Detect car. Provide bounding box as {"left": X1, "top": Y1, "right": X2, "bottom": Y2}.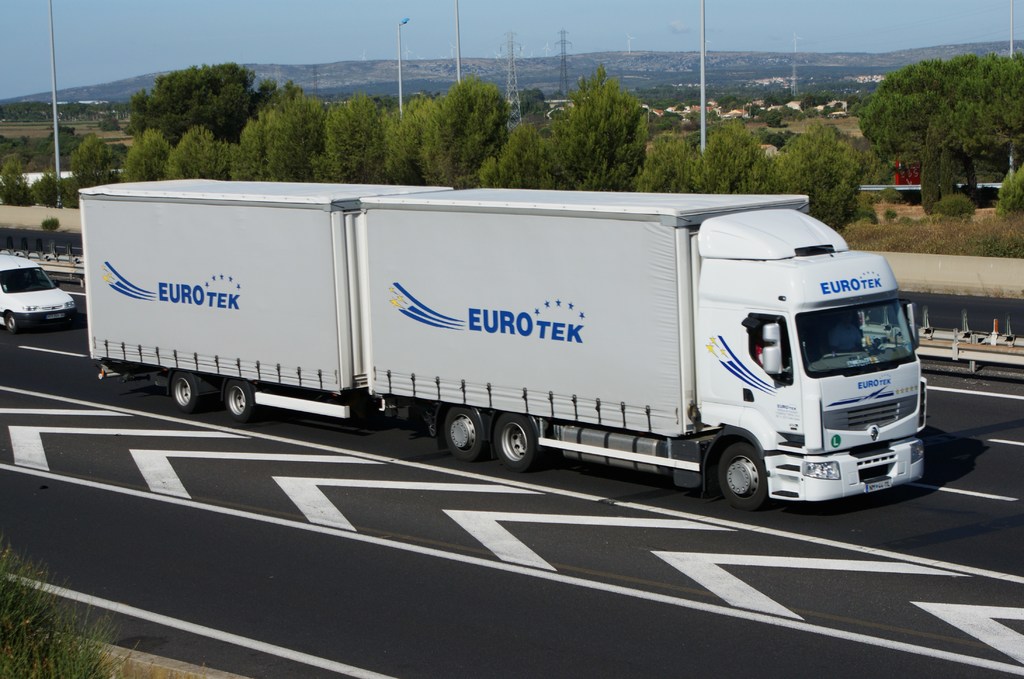
{"left": 0, "top": 248, "right": 77, "bottom": 333}.
